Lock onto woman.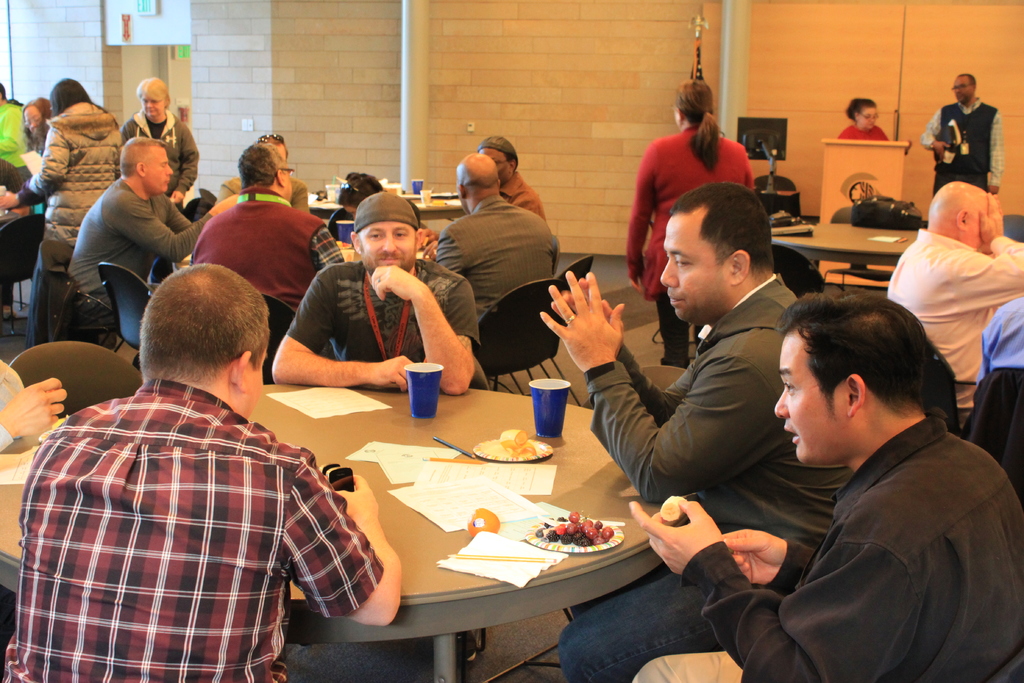
Locked: (x1=119, y1=76, x2=199, y2=210).
